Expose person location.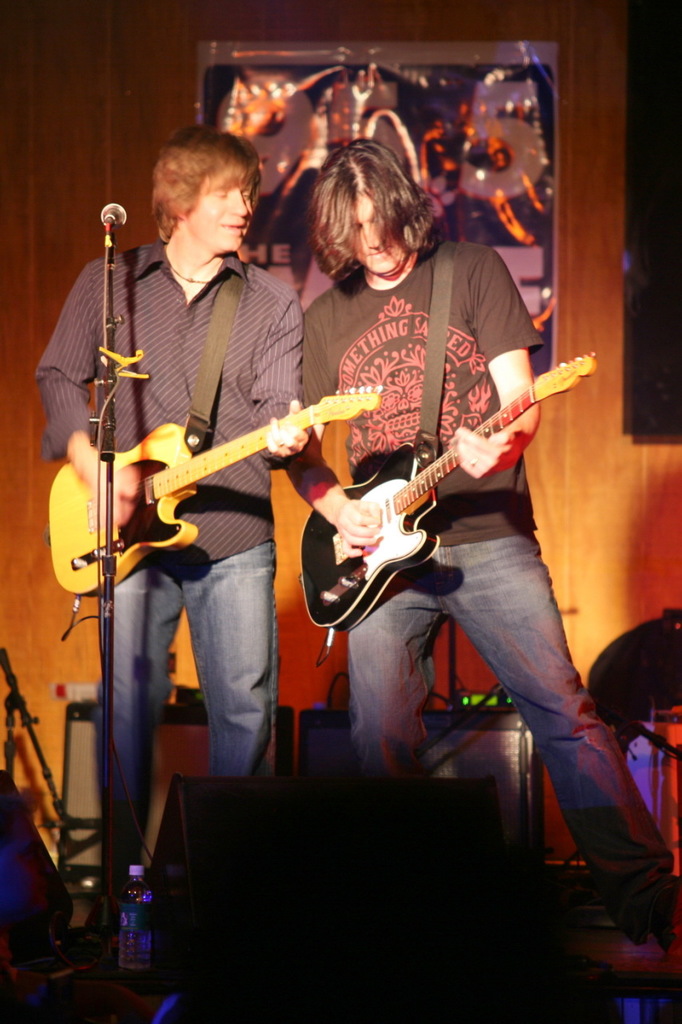
Exposed at l=271, t=131, r=681, b=969.
